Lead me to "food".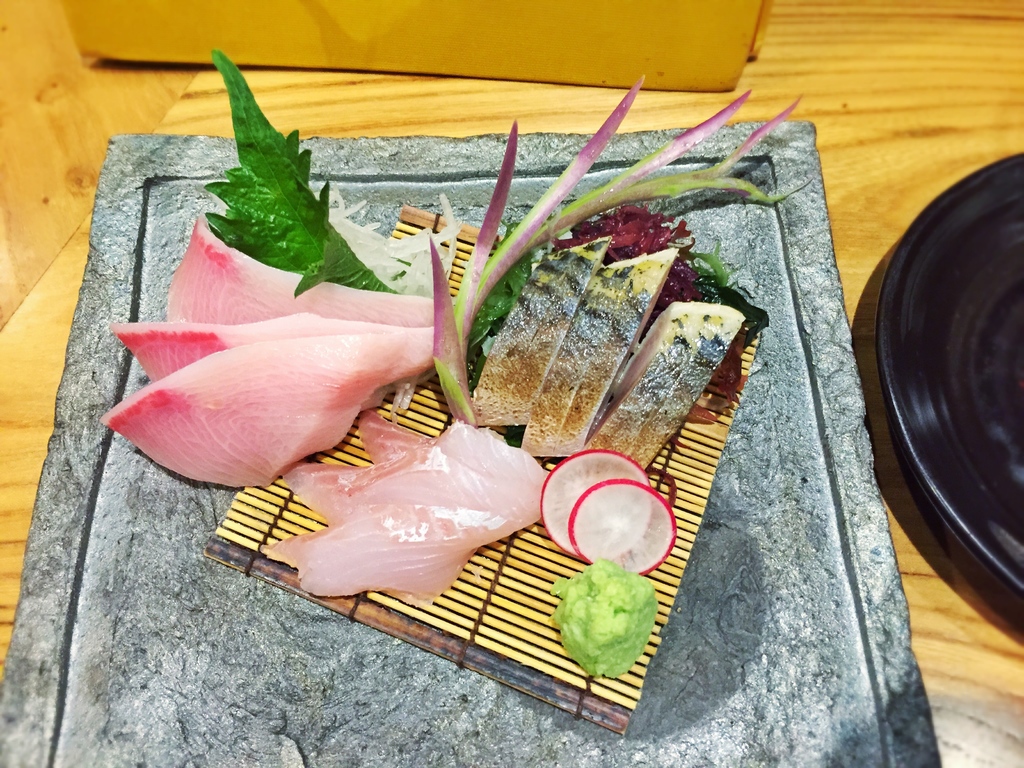
Lead to box(538, 446, 656, 556).
